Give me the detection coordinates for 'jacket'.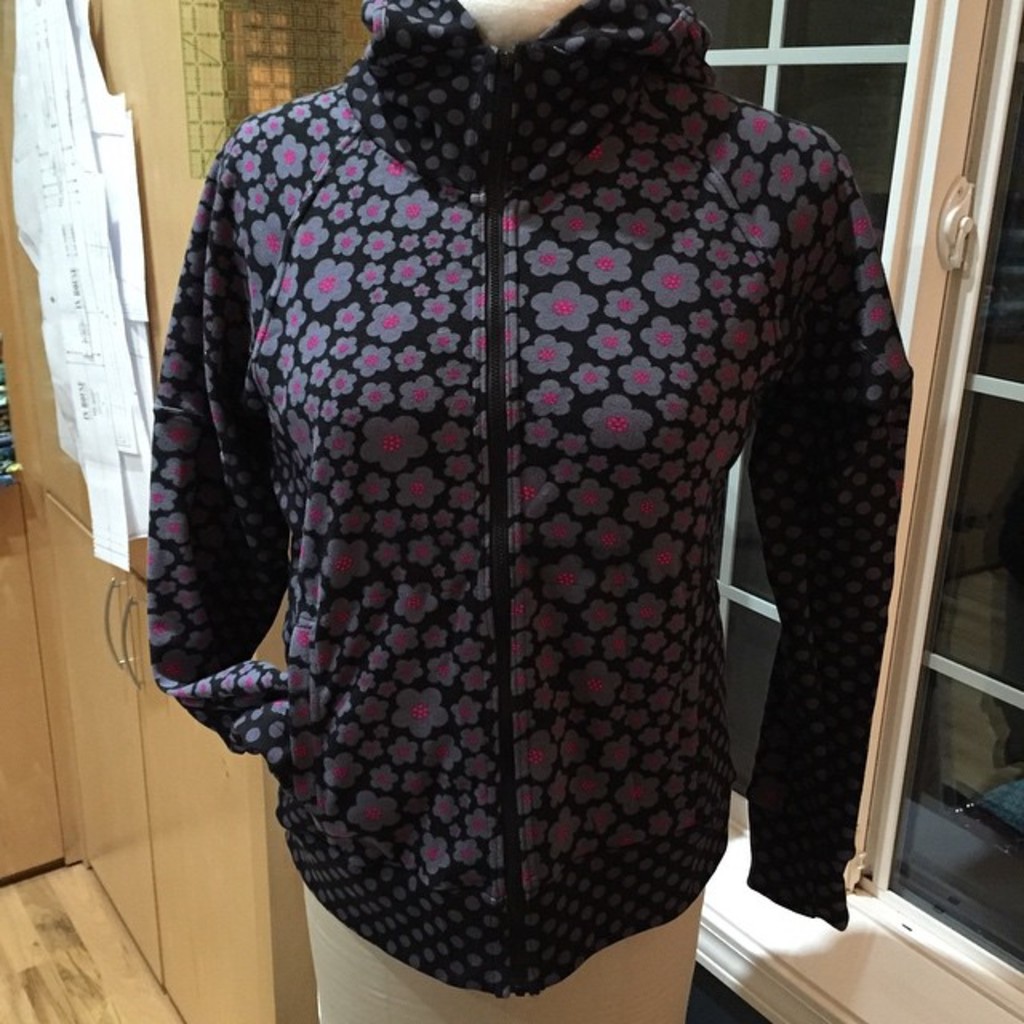
{"x1": 122, "y1": 0, "x2": 734, "y2": 933}.
